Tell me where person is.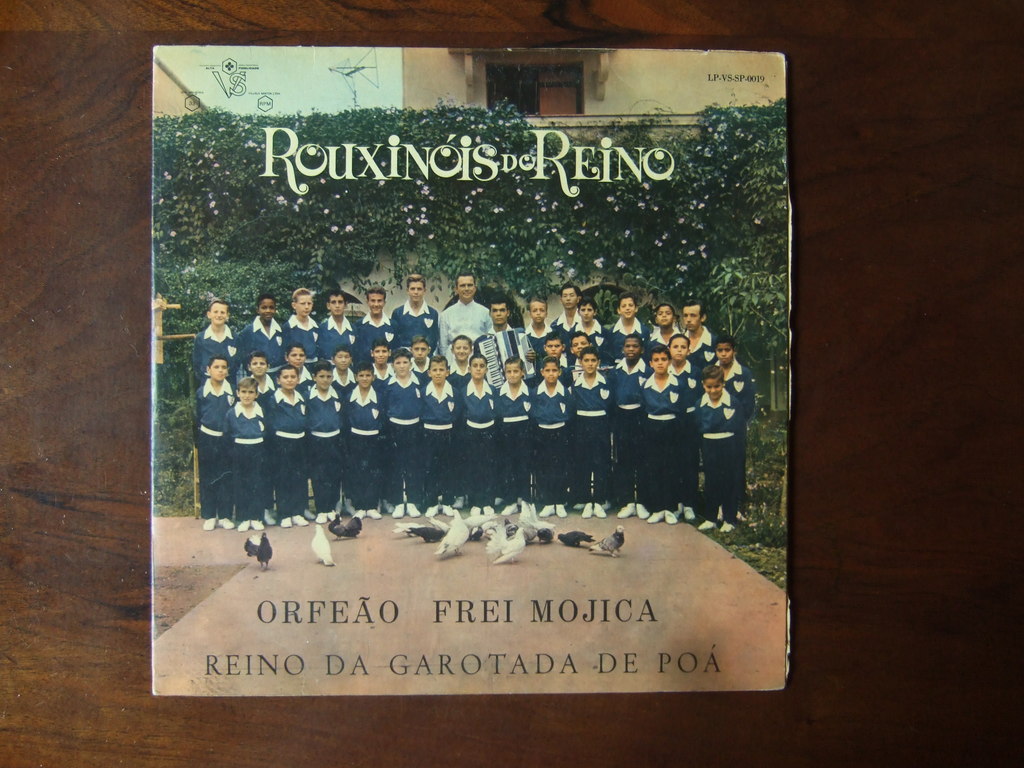
person is at bbox=(703, 332, 745, 404).
